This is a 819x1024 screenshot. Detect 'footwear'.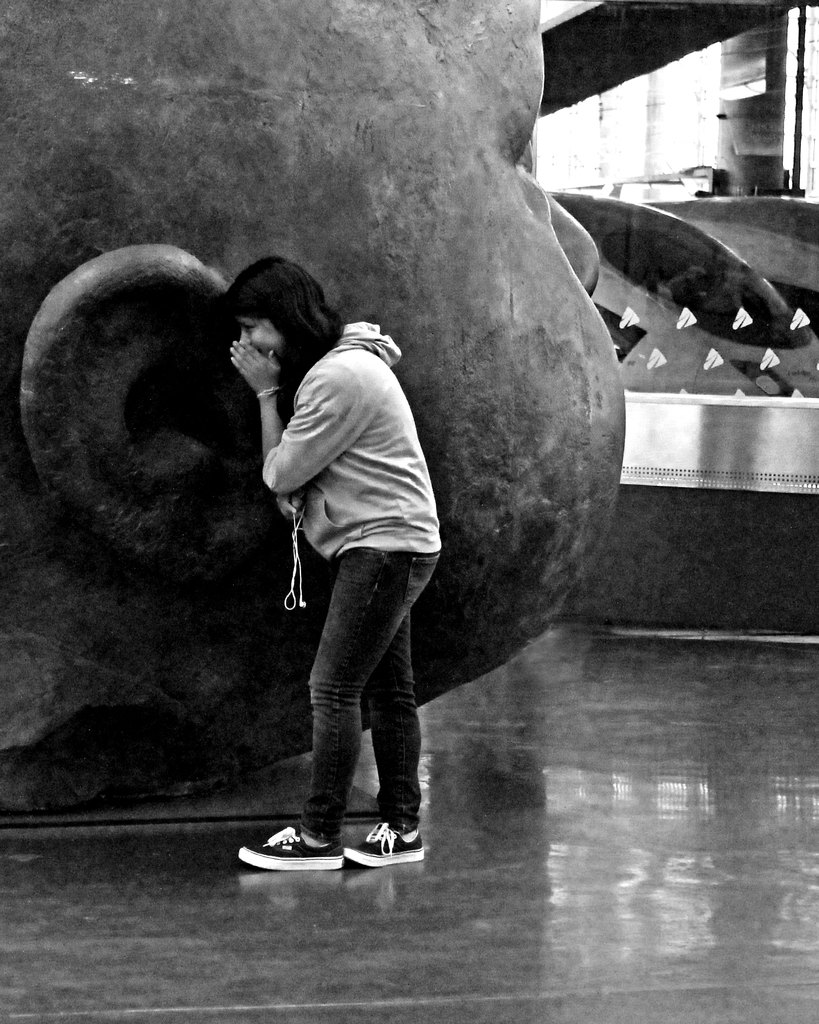
left=244, top=830, right=338, bottom=868.
